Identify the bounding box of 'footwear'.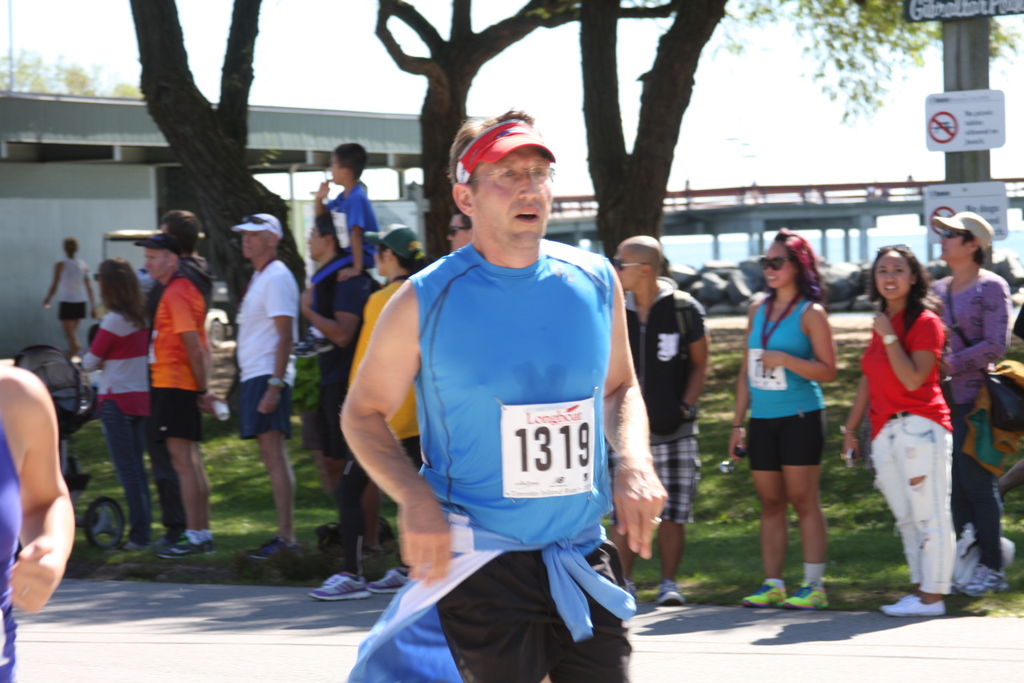
x1=366, y1=568, x2=413, y2=593.
